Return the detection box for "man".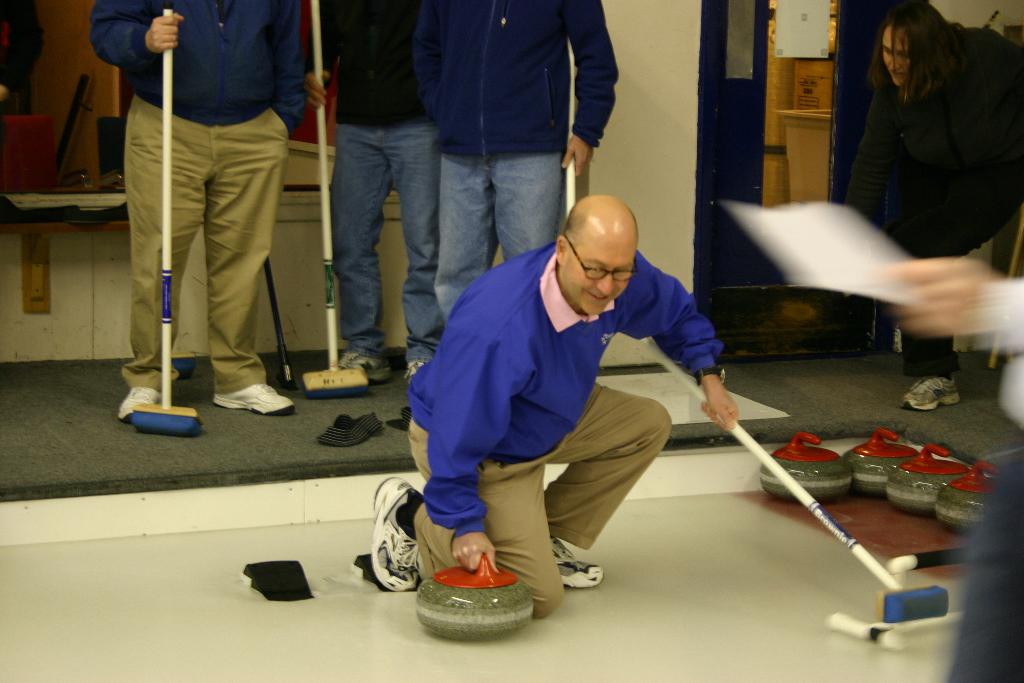
detection(390, 172, 739, 616).
